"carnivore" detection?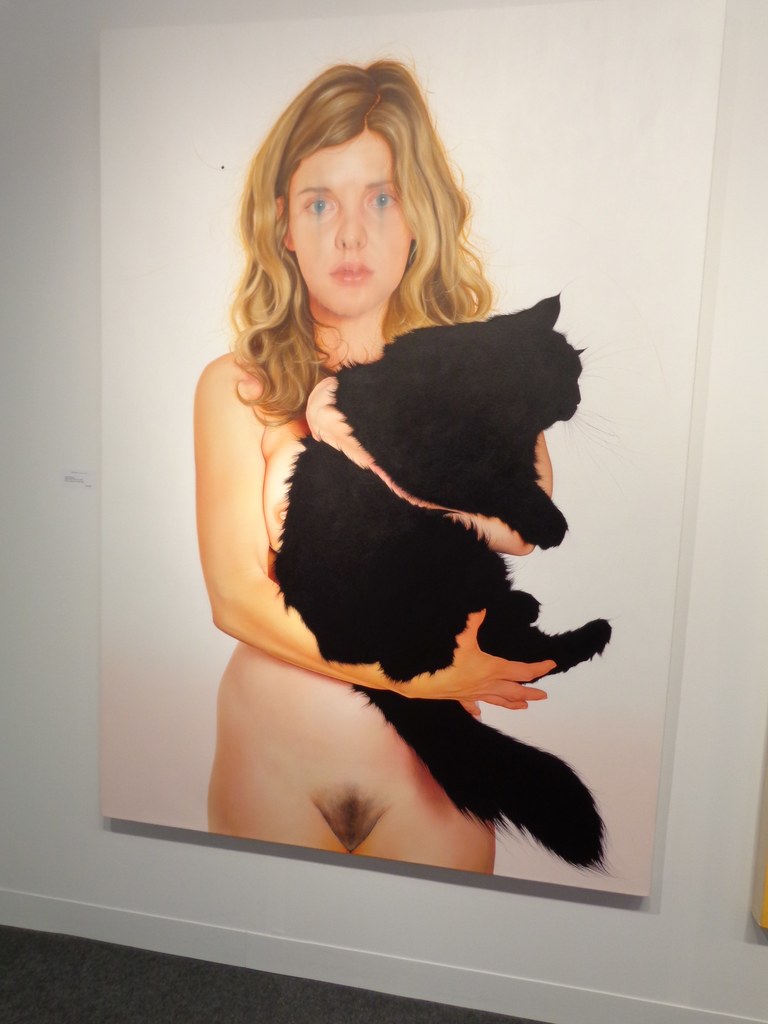
bbox=[269, 290, 624, 884]
